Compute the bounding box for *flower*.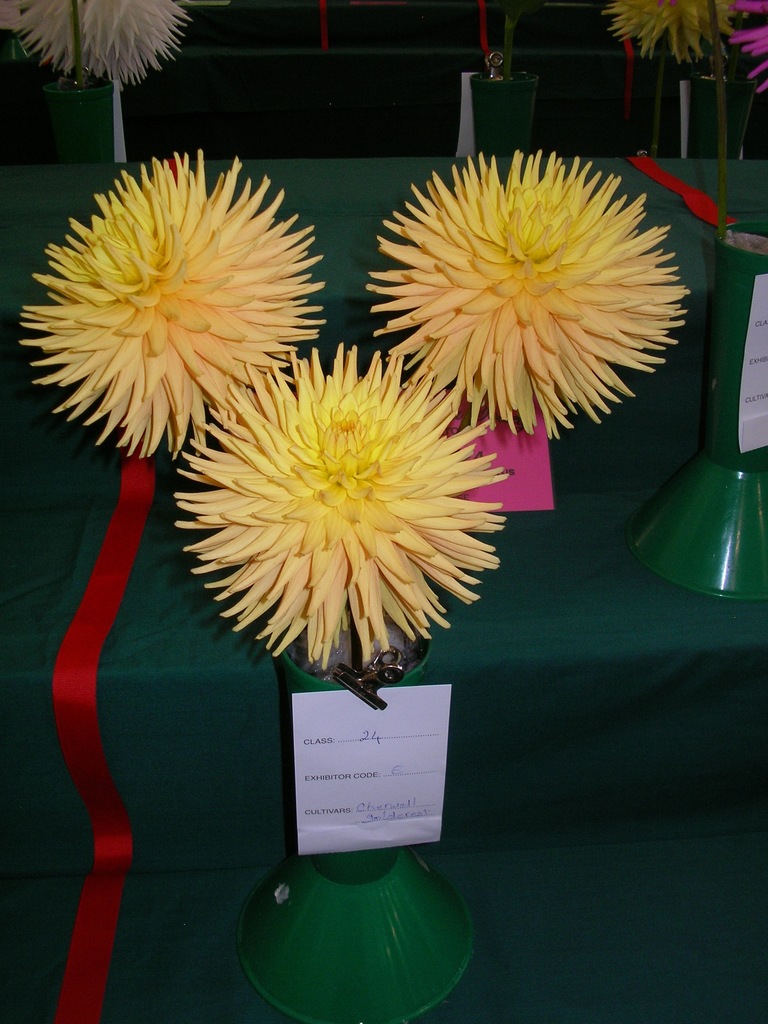
[366, 146, 688, 435].
